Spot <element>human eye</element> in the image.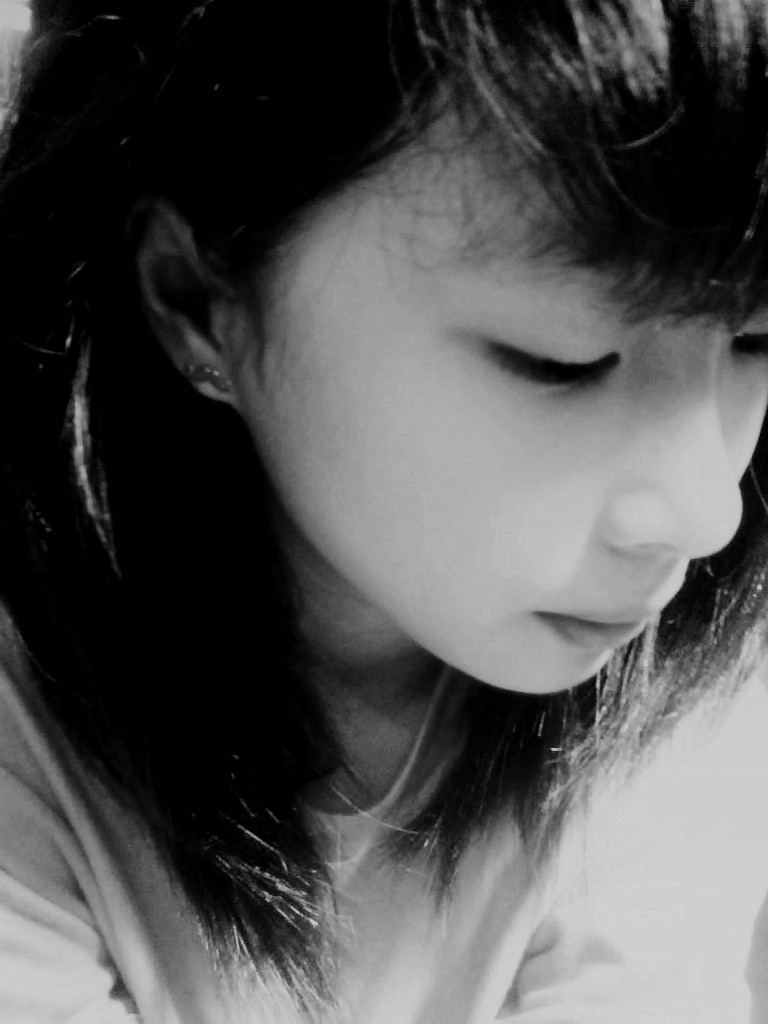
<element>human eye</element> found at region(730, 311, 767, 368).
